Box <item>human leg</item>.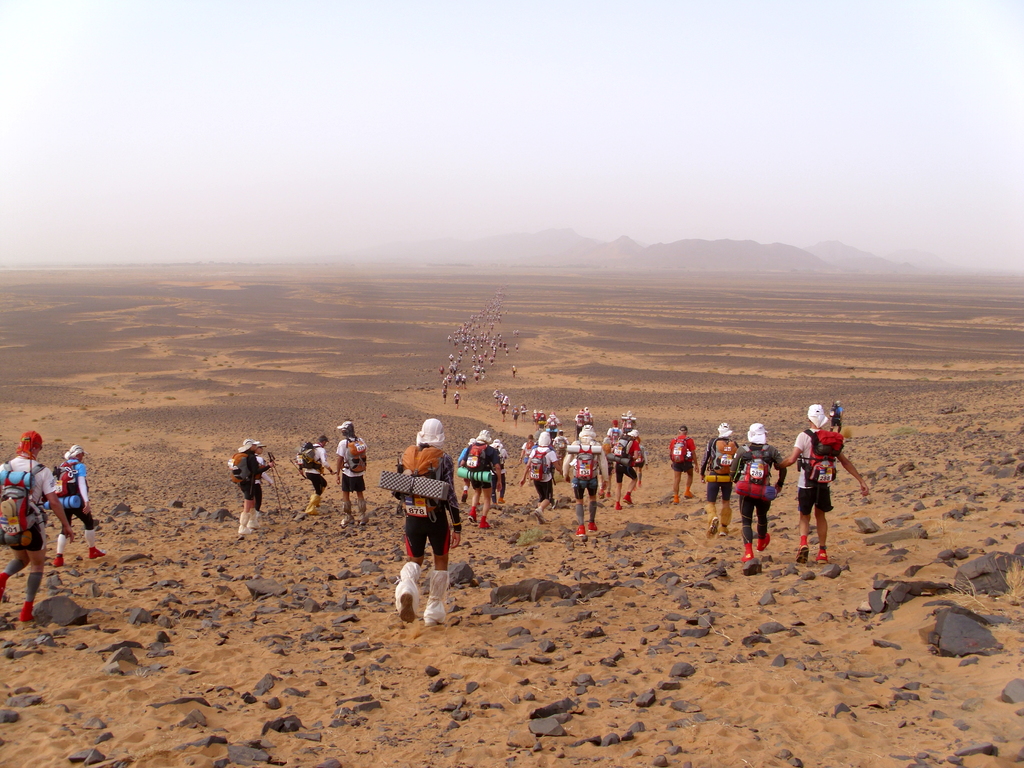
<box>794,486,813,563</box>.
